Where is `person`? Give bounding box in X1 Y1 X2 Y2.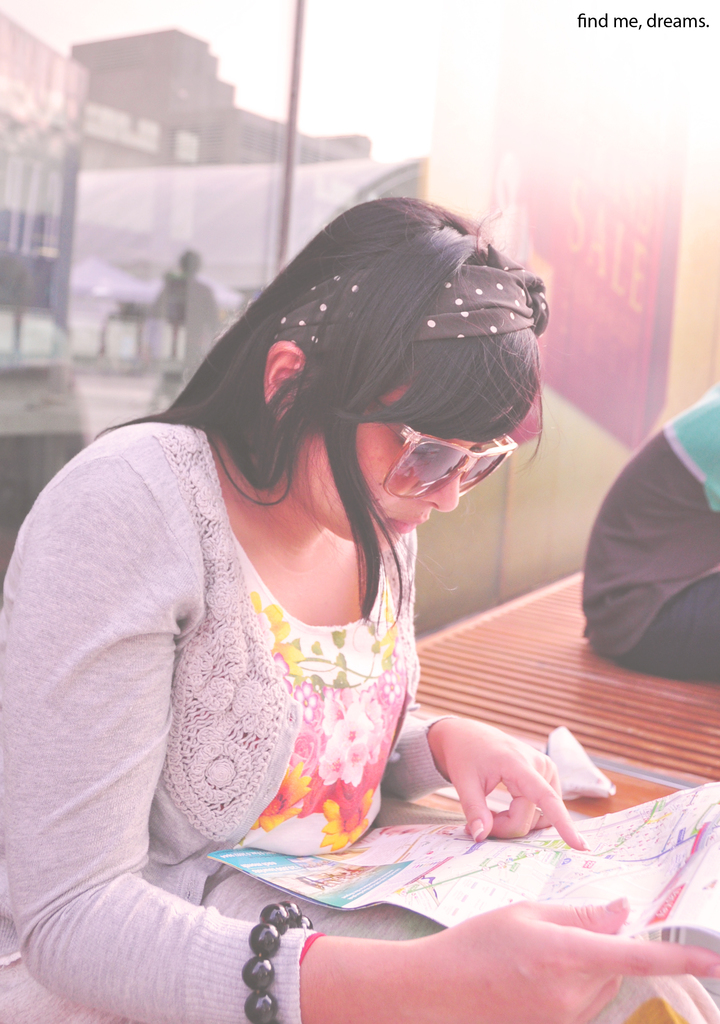
575 393 719 678.
